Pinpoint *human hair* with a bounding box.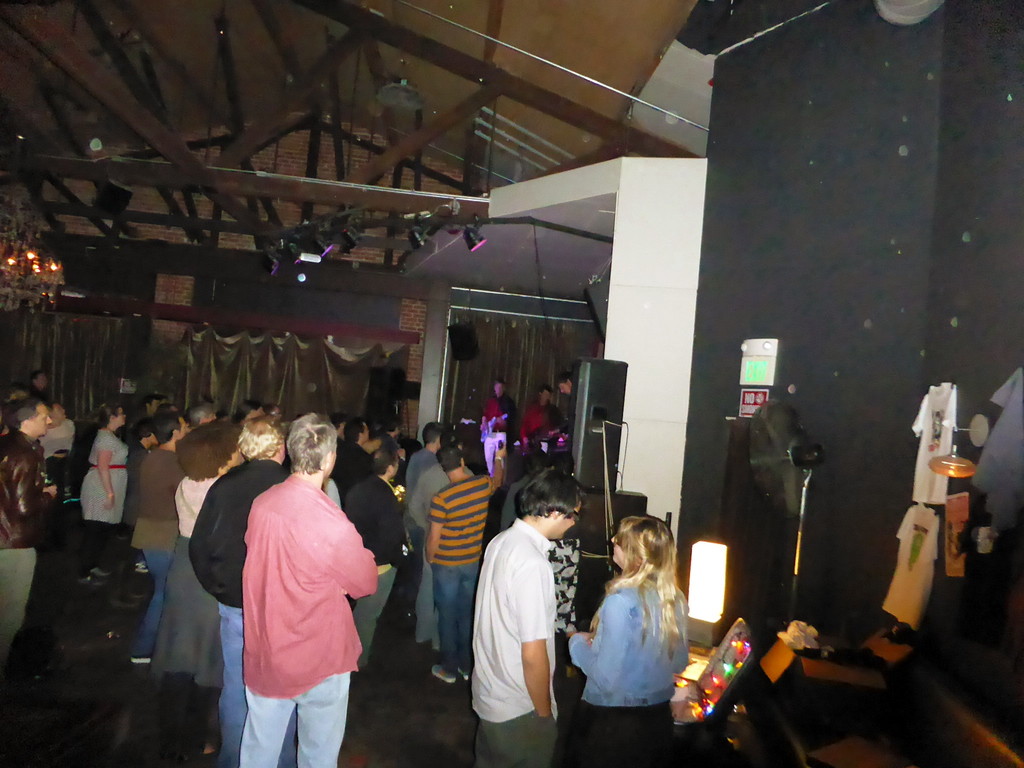
left=554, top=375, right=568, bottom=385.
